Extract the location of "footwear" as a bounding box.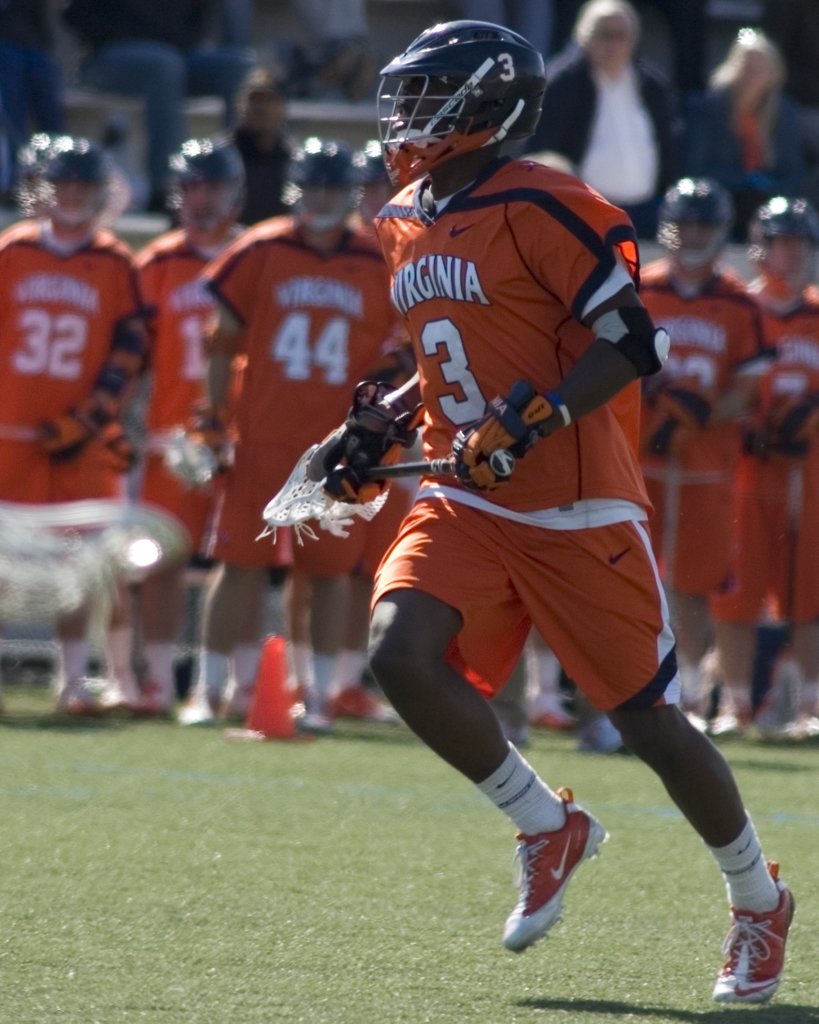
[331,685,399,729].
